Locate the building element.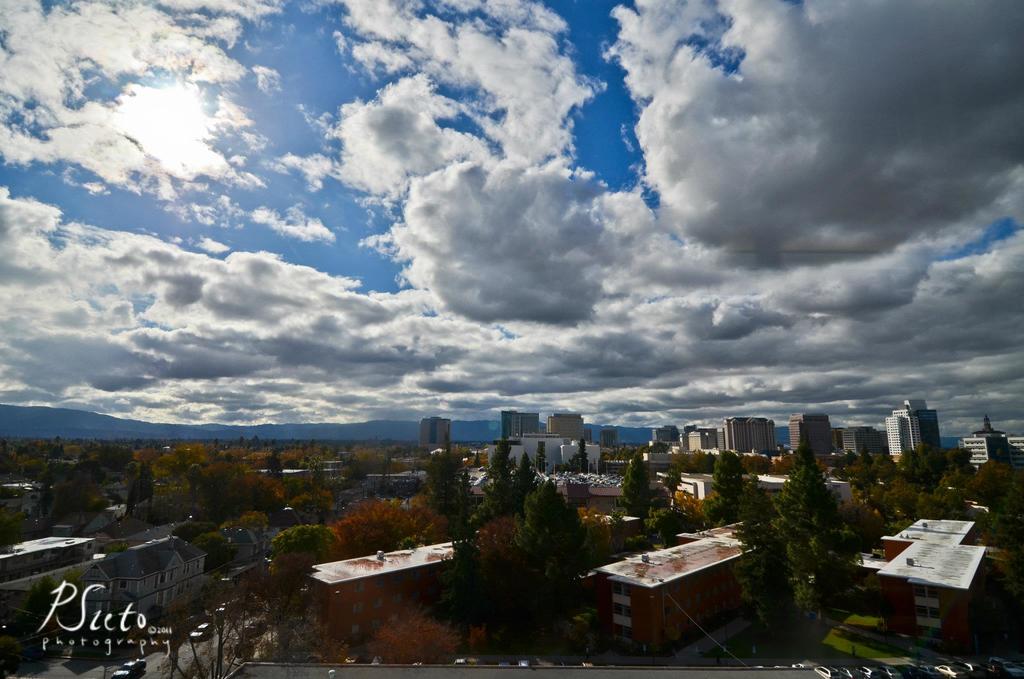
Element bbox: locate(957, 416, 995, 479).
